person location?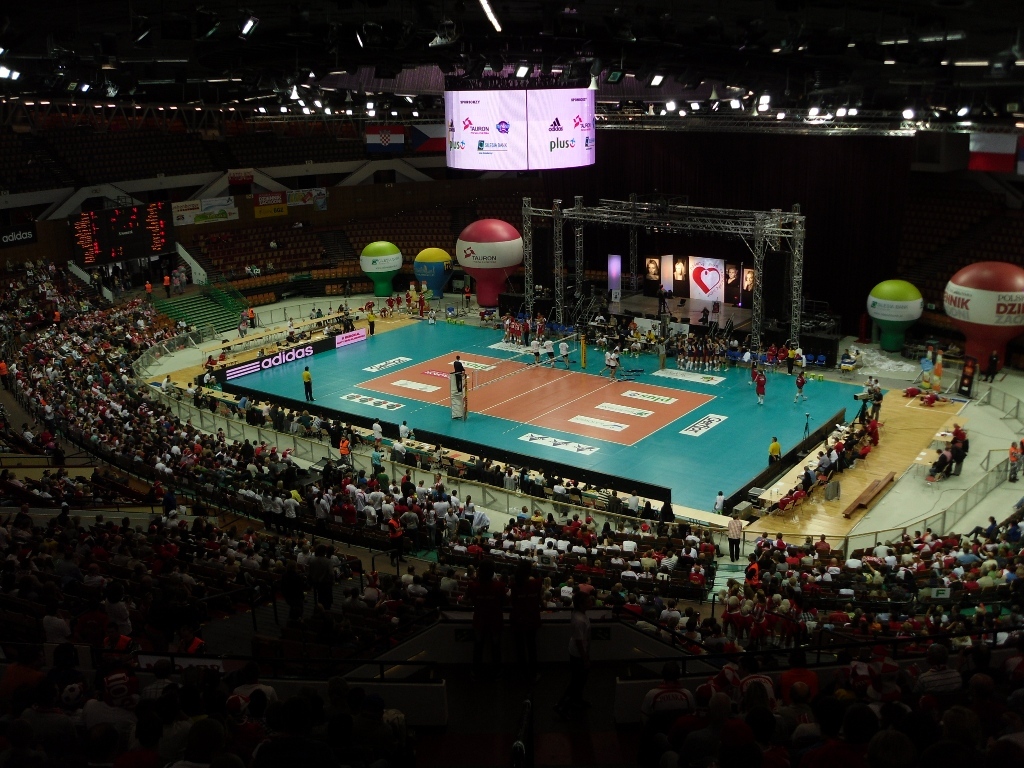
[569,482,580,501]
